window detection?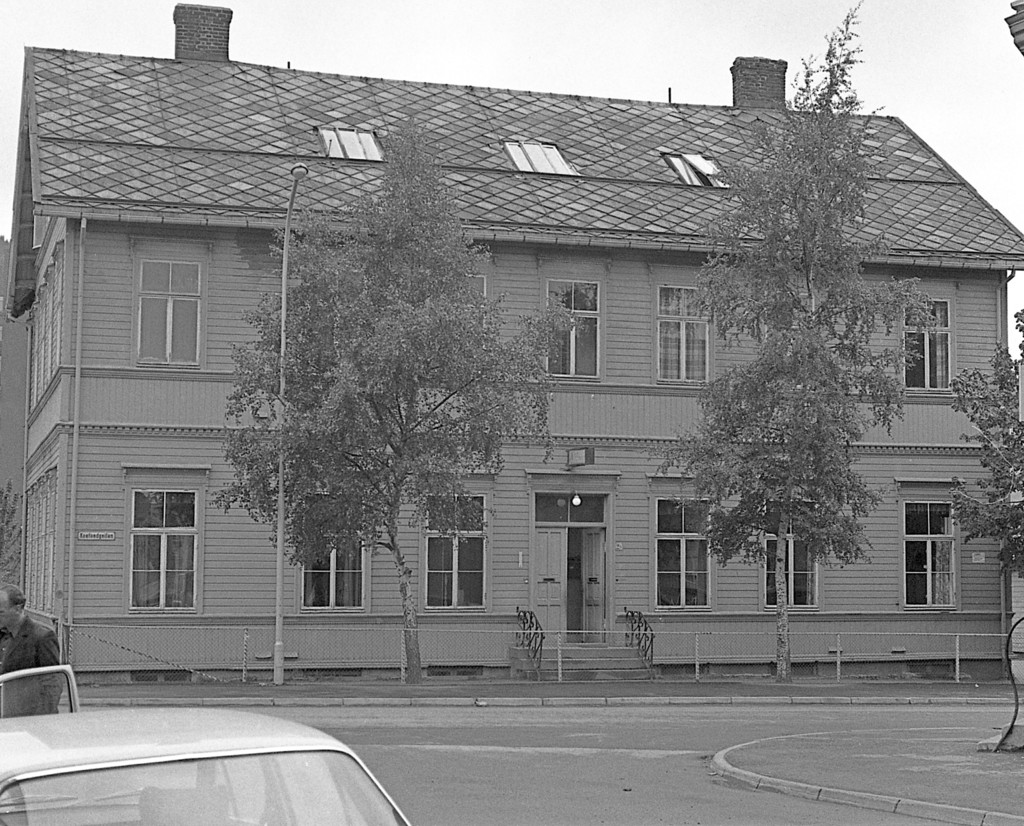
[left=497, top=126, right=582, bottom=190]
